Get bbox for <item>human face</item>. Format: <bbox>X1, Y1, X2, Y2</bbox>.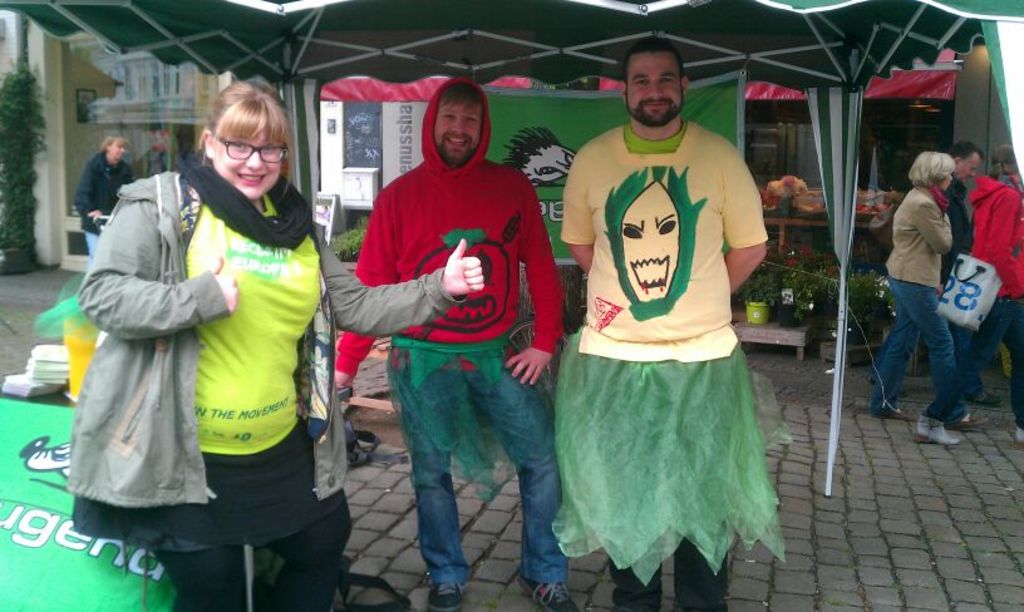
<bbox>429, 98, 484, 169</bbox>.
